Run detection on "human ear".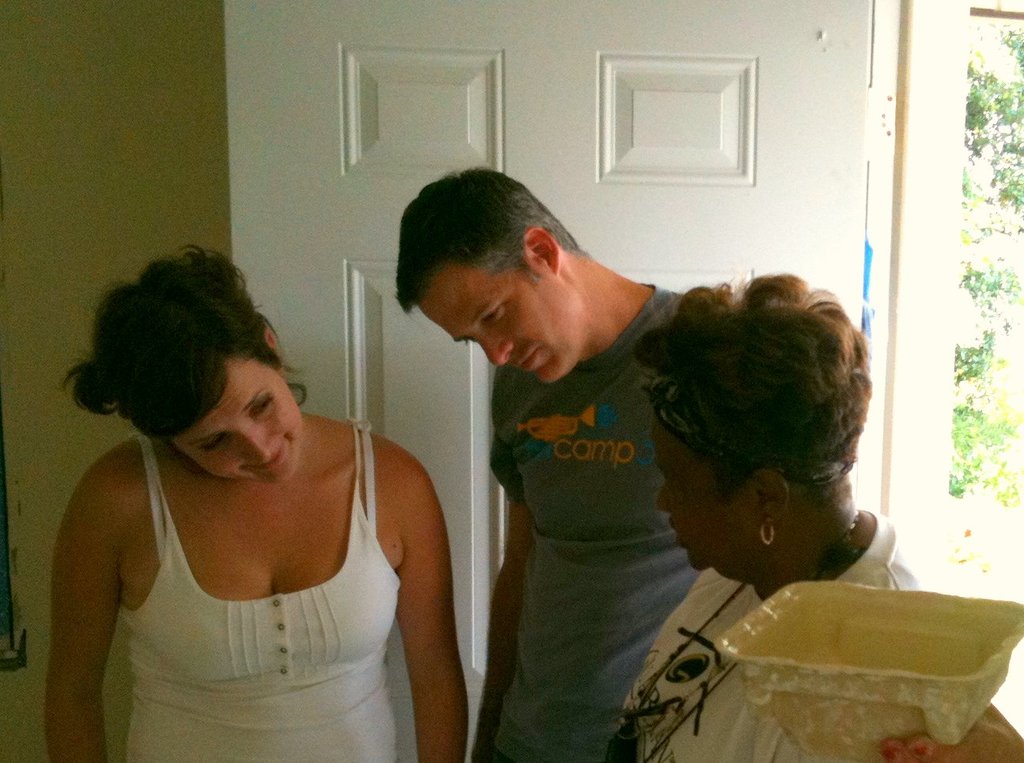
Result: (left=753, top=466, right=793, bottom=526).
